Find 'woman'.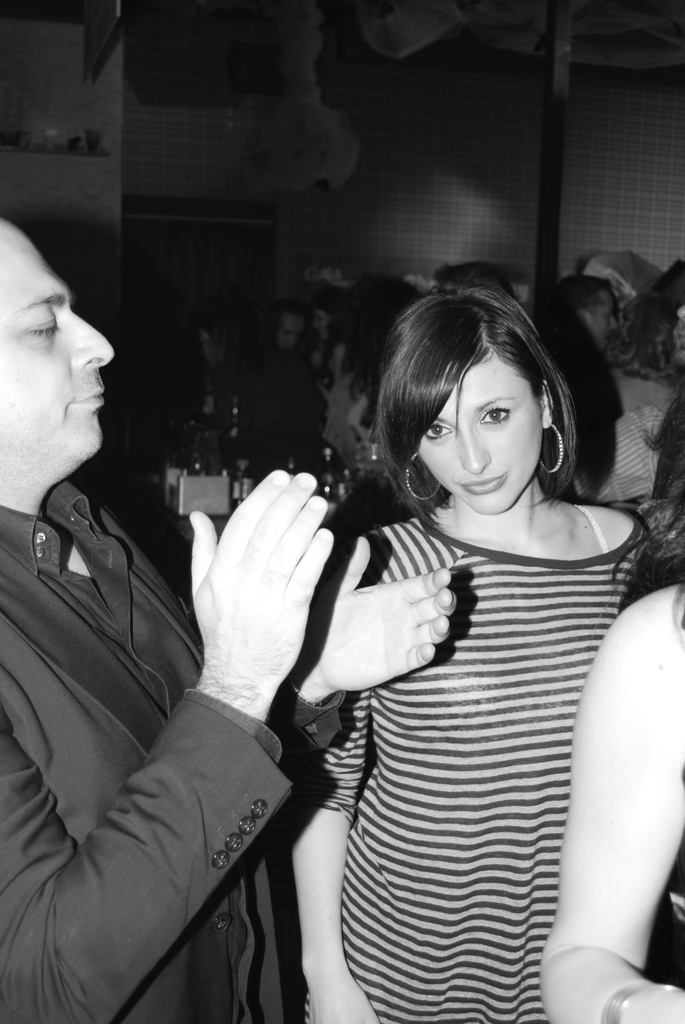
<box>286,279,649,1023</box>.
